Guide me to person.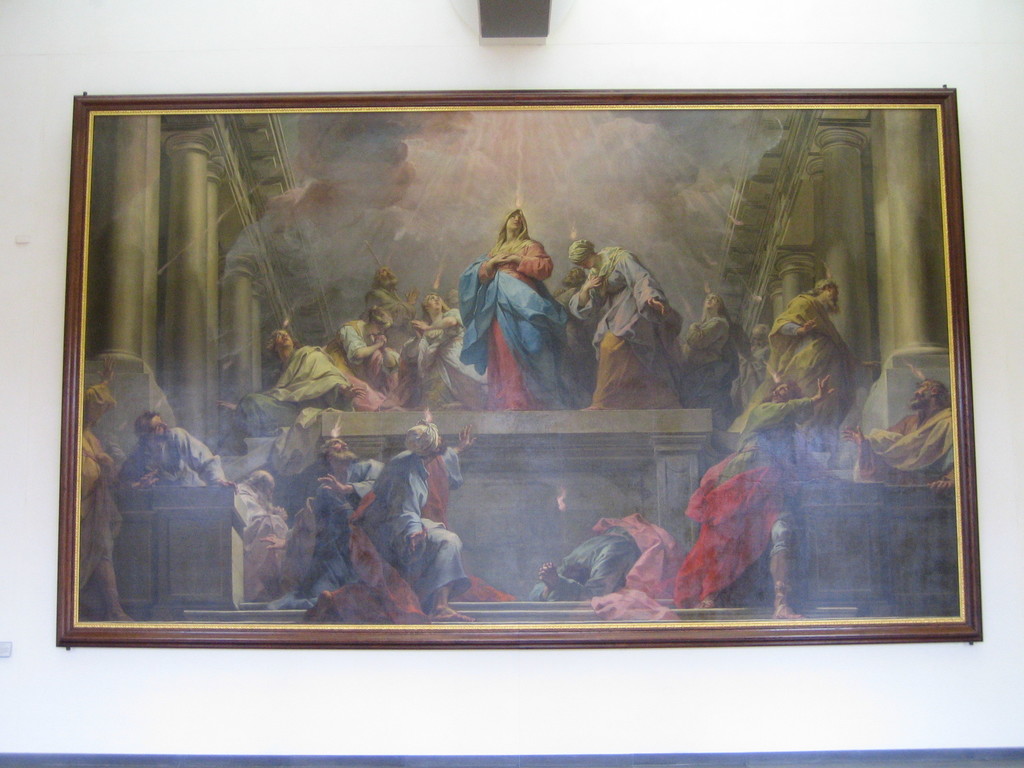
Guidance: 673:288:739:428.
